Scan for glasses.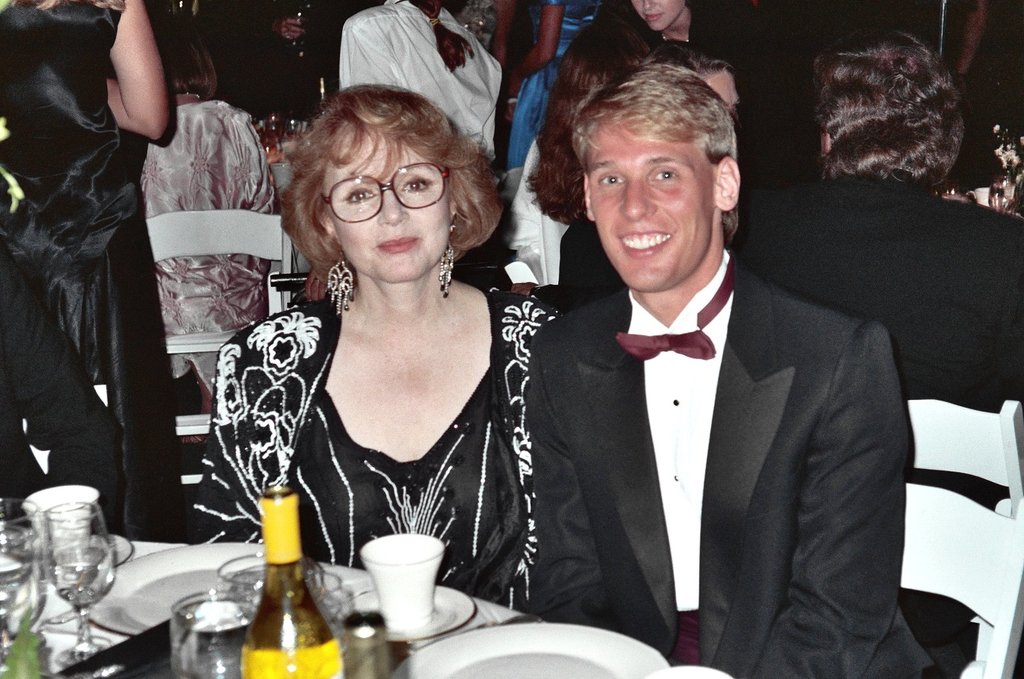
Scan result: 319 160 448 221.
